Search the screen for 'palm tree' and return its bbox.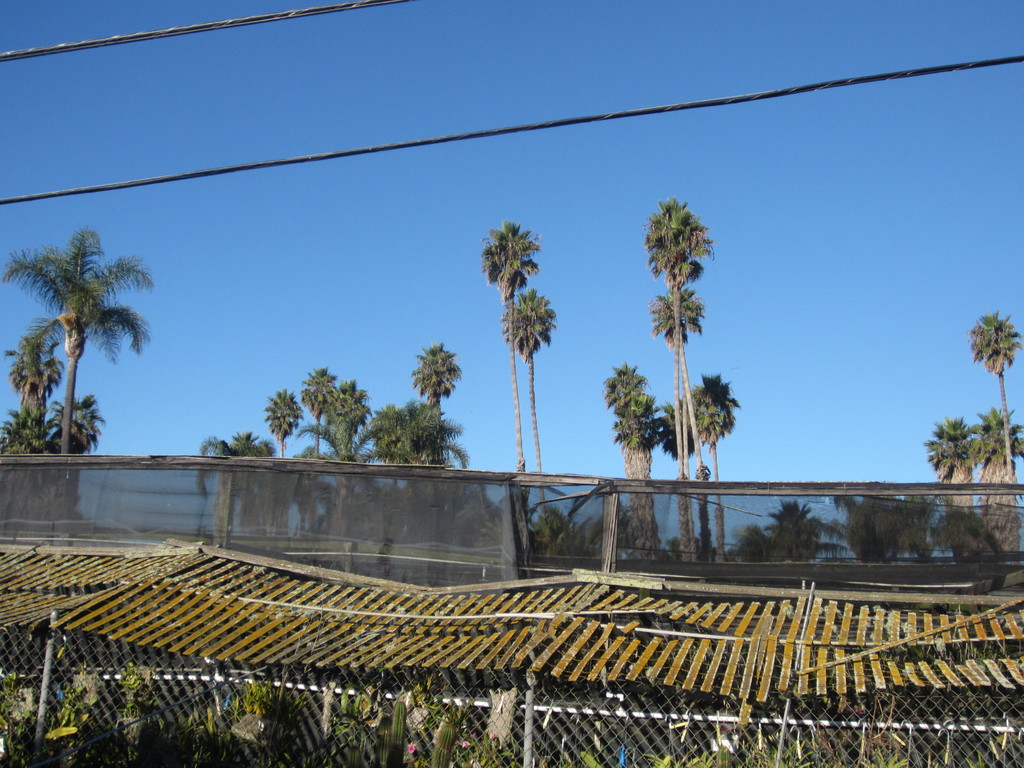
Found: (632, 208, 704, 491).
